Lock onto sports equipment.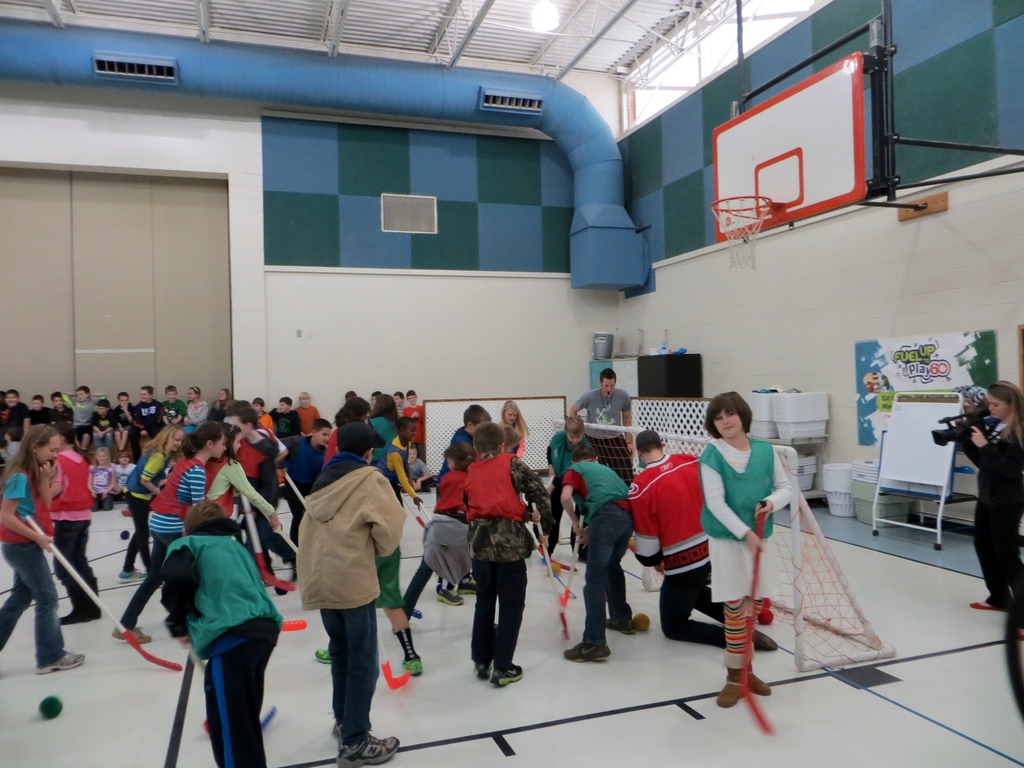
Locked: box=[747, 666, 774, 698].
